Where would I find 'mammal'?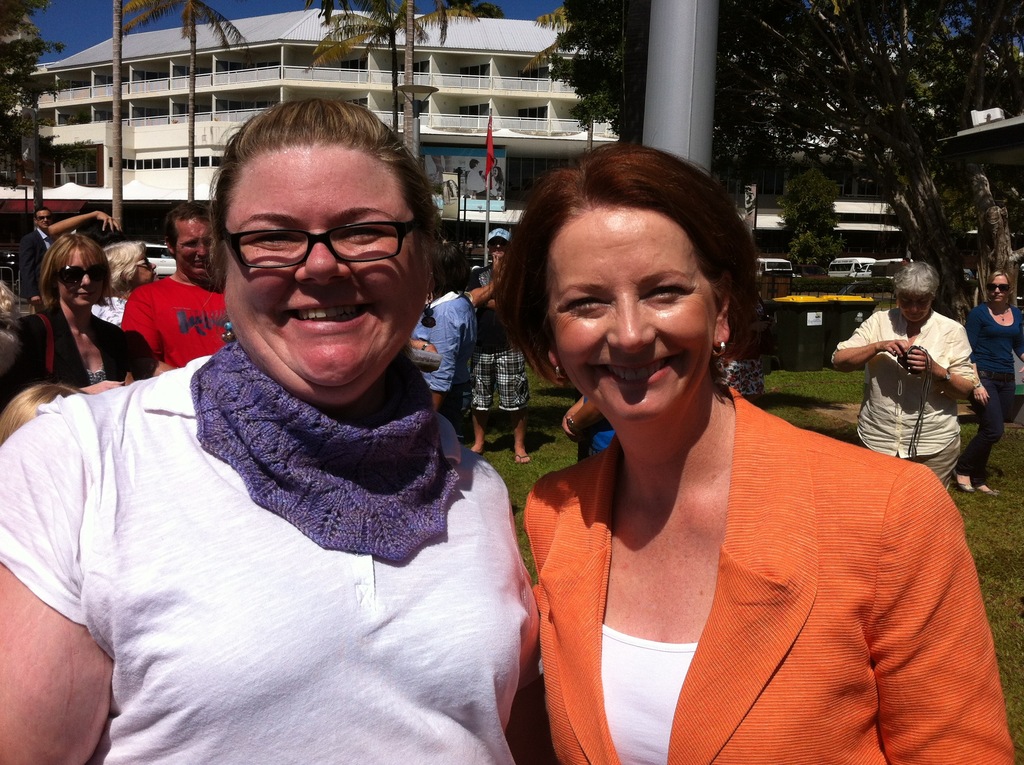
At x1=414, y1=240, x2=476, y2=412.
